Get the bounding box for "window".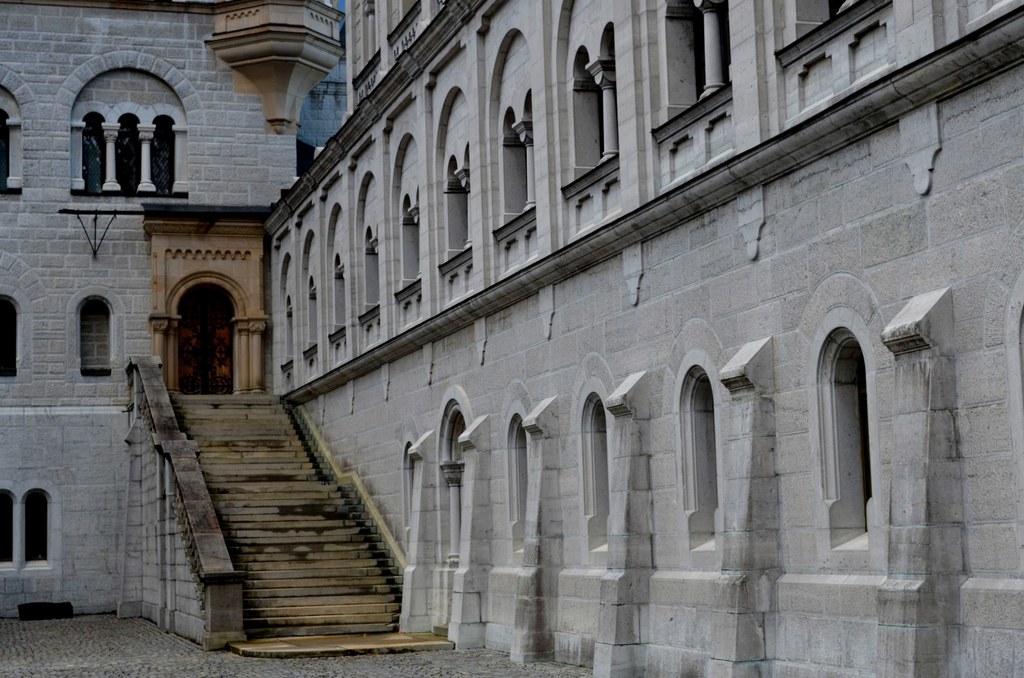
(679, 349, 728, 560).
